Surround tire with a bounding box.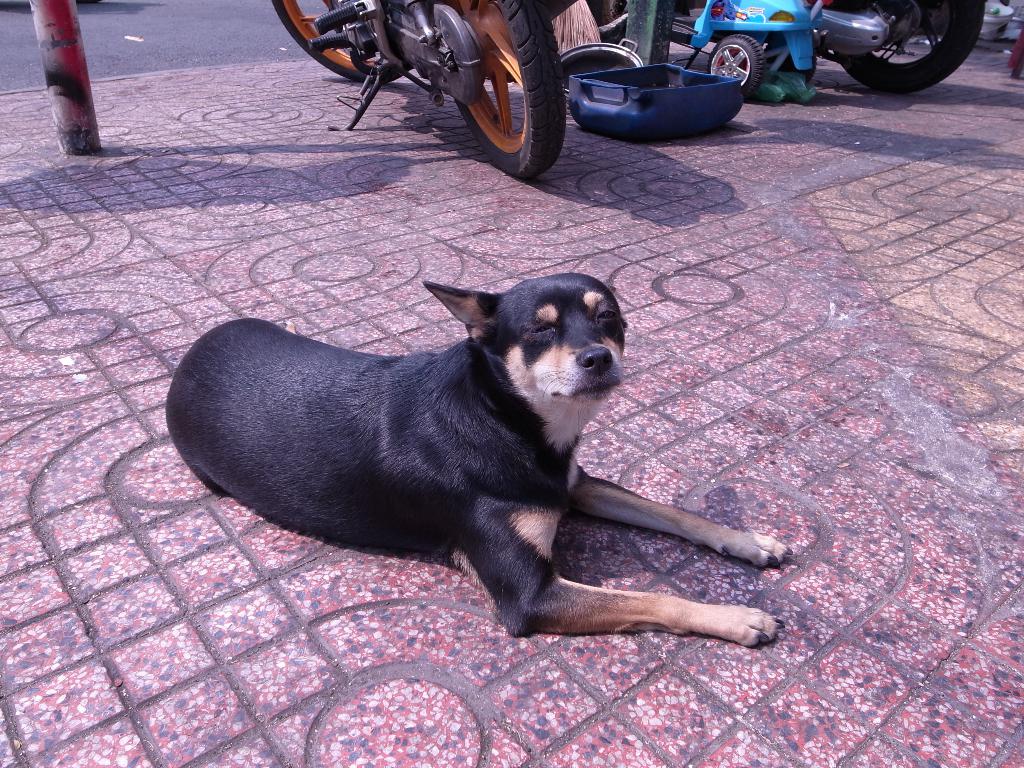
269, 0, 415, 83.
